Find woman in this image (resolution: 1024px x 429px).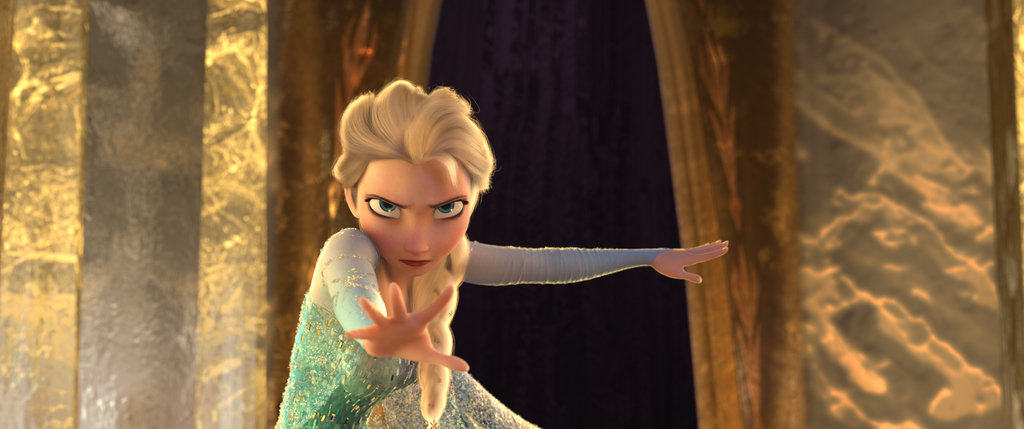
x1=267 y1=83 x2=693 y2=423.
